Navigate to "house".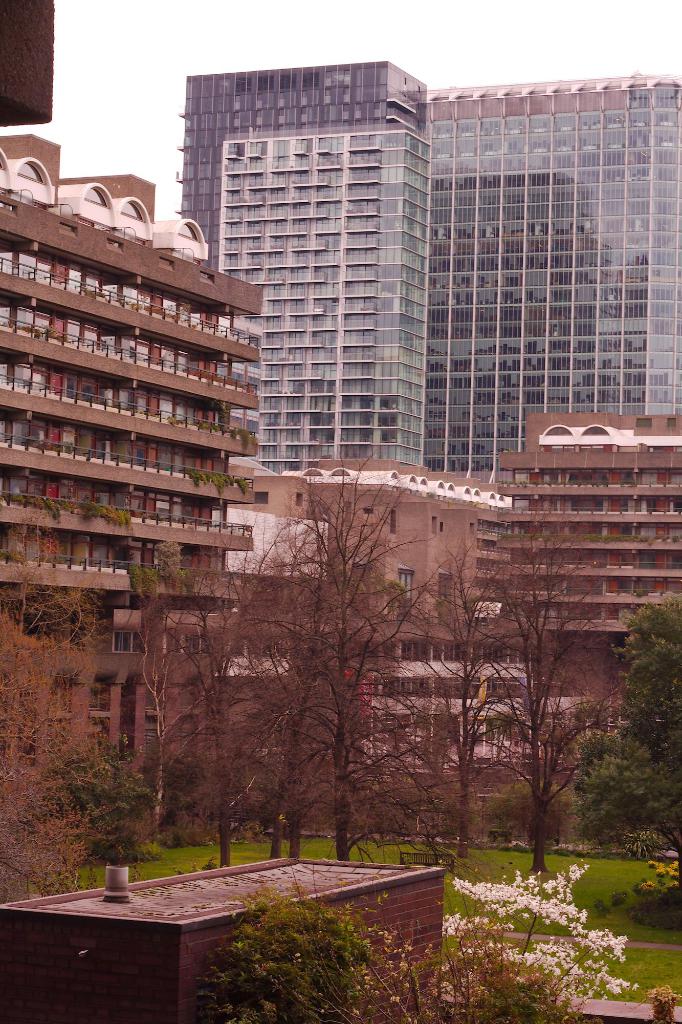
Navigation target: 0:852:443:1023.
